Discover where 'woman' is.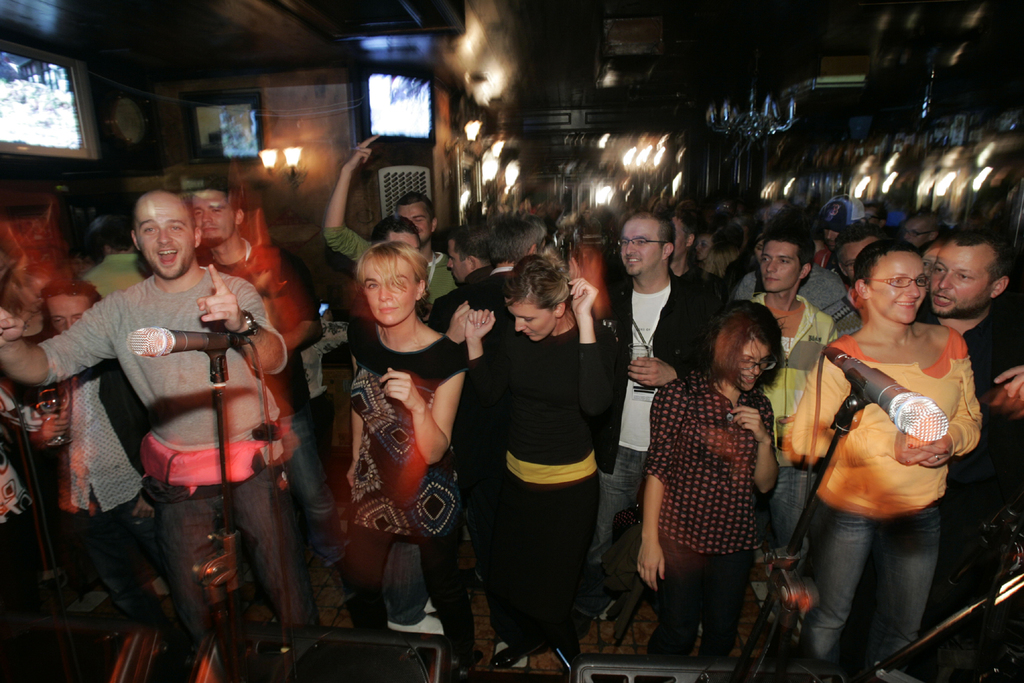
Discovered at [638, 303, 780, 662].
